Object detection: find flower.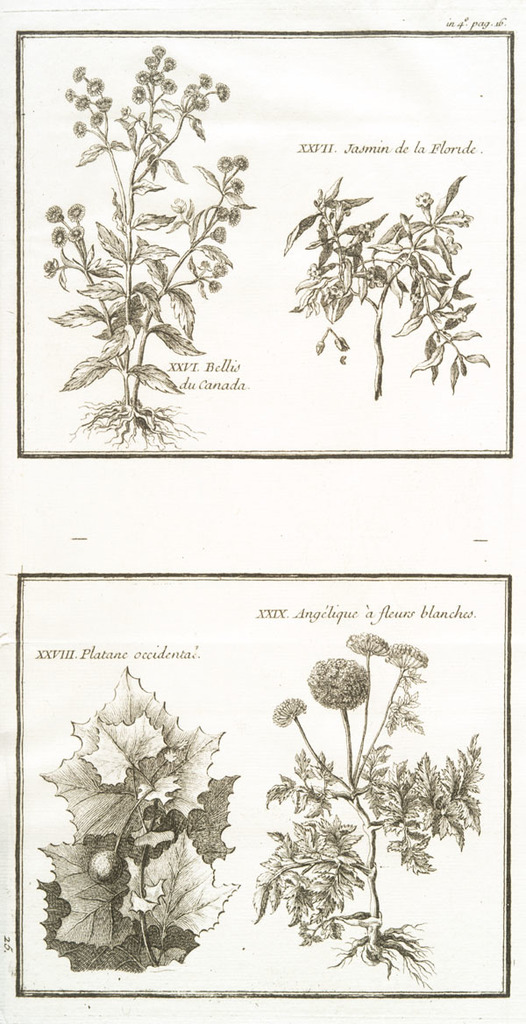
bbox=(432, 307, 468, 323).
